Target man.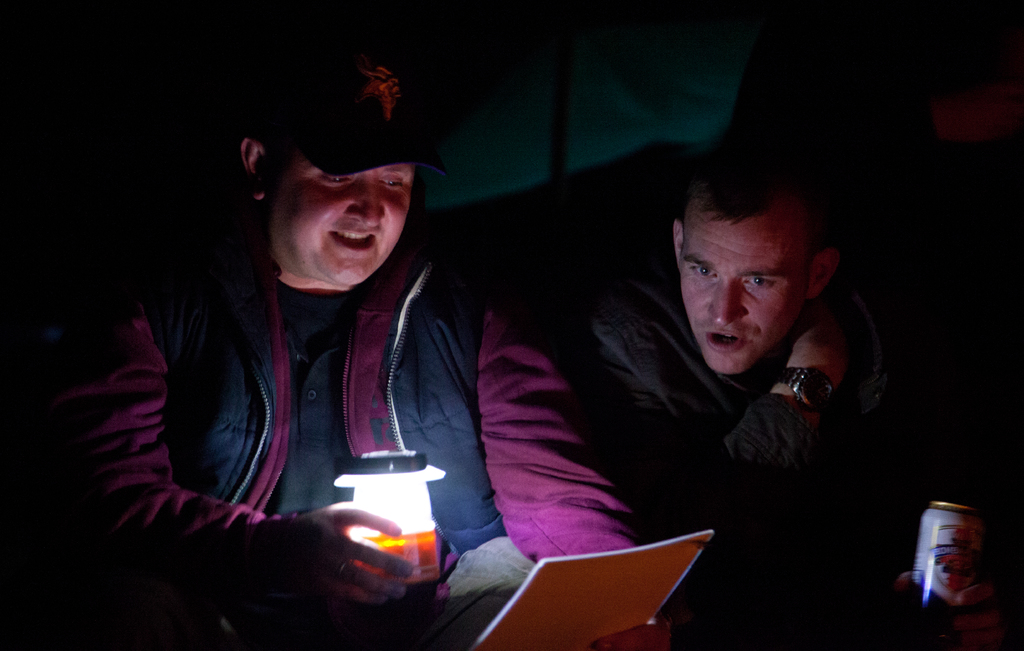
Target region: region(550, 135, 1023, 650).
